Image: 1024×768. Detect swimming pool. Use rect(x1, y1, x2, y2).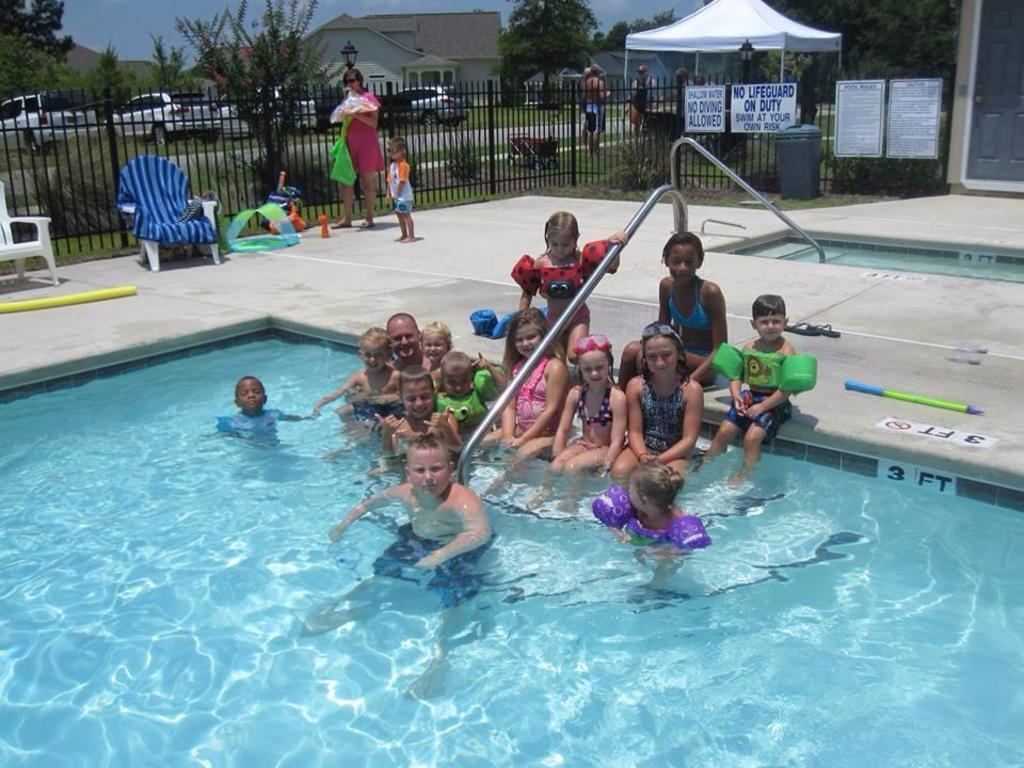
rect(0, 322, 1023, 767).
